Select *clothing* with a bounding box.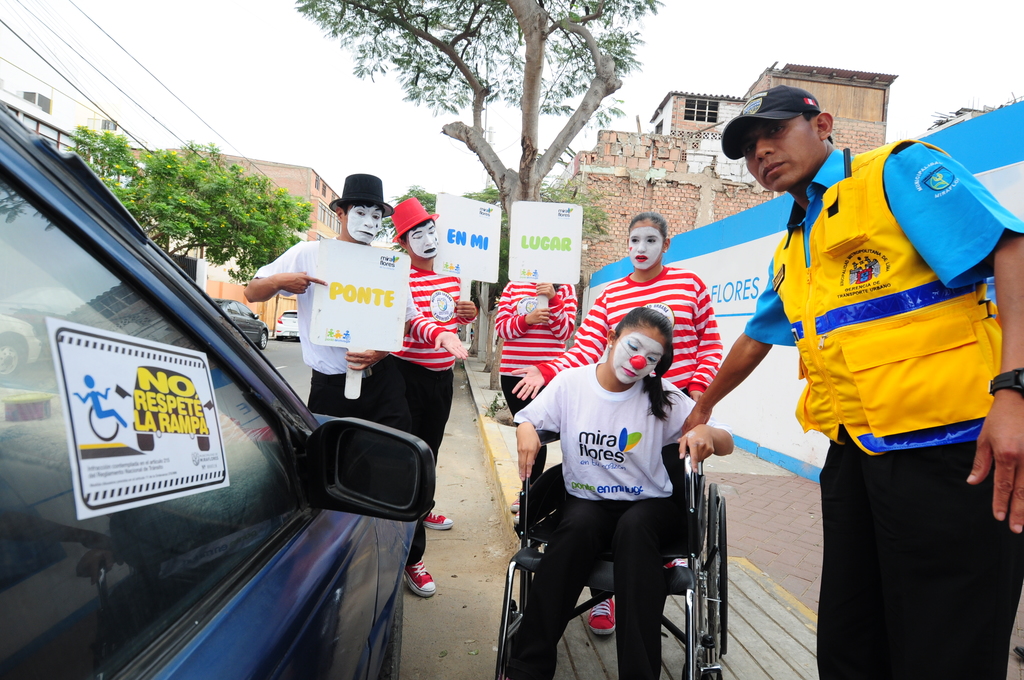
(762,117,1017,617).
